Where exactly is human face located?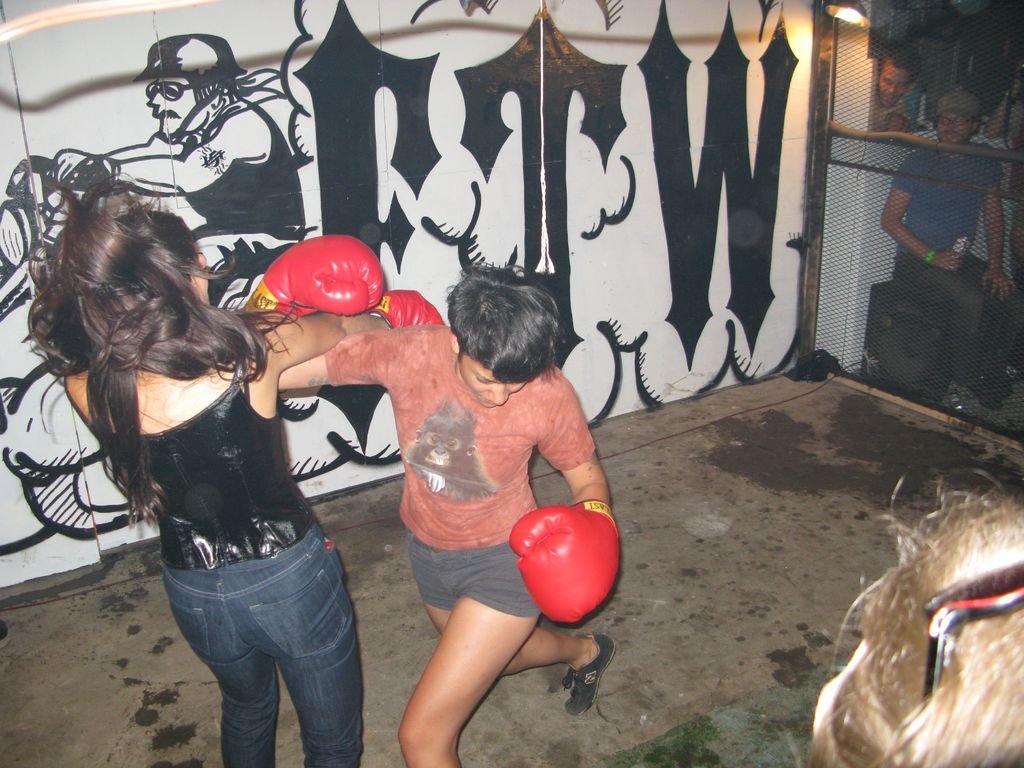
Its bounding box is locate(938, 115, 973, 143).
